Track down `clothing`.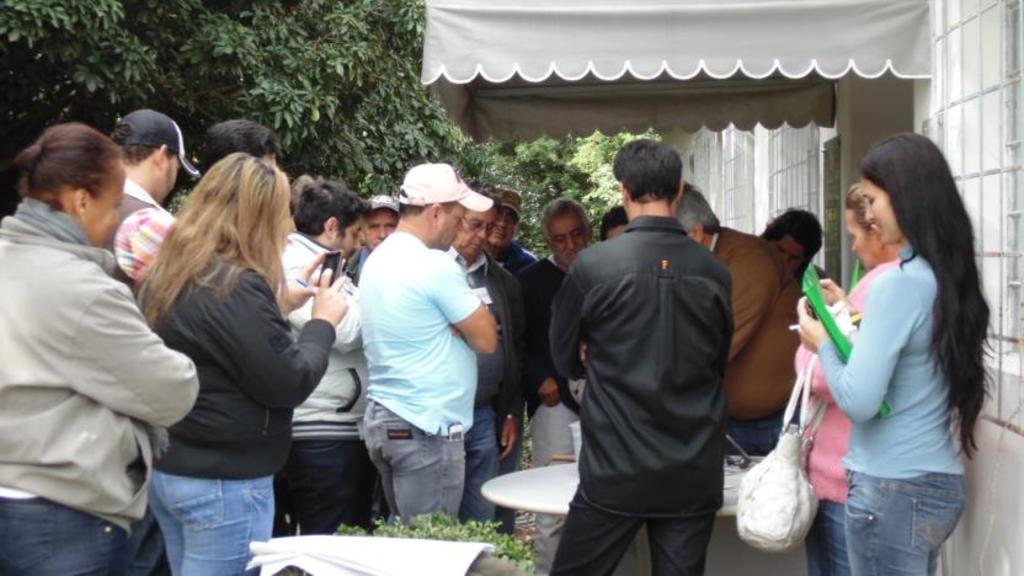
Tracked to [540, 166, 757, 575].
